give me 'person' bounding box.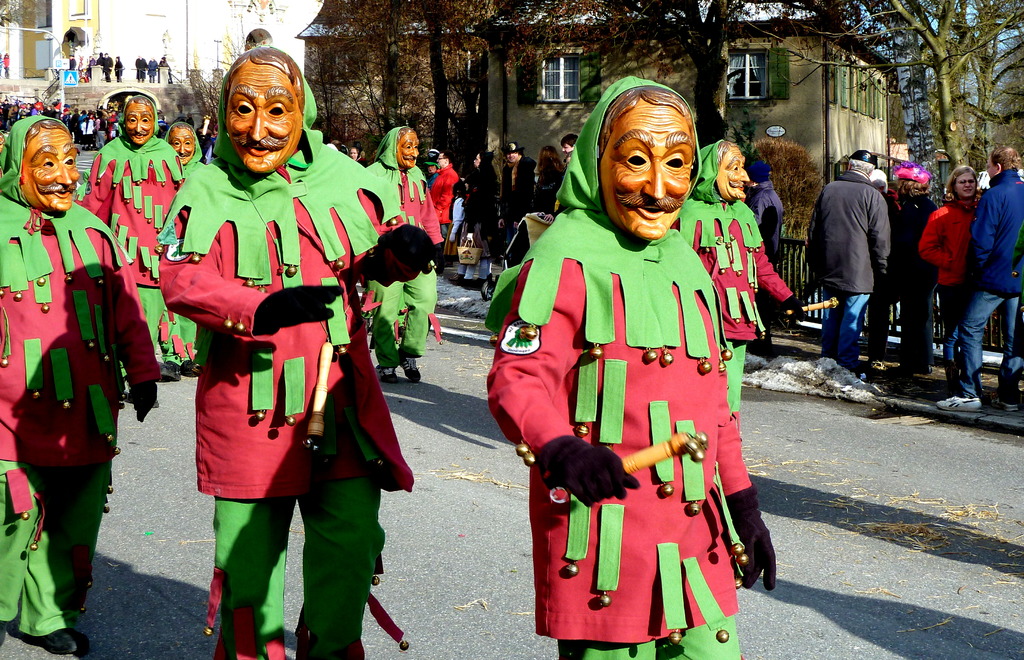
x1=474 y1=73 x2=783 y2=659.
